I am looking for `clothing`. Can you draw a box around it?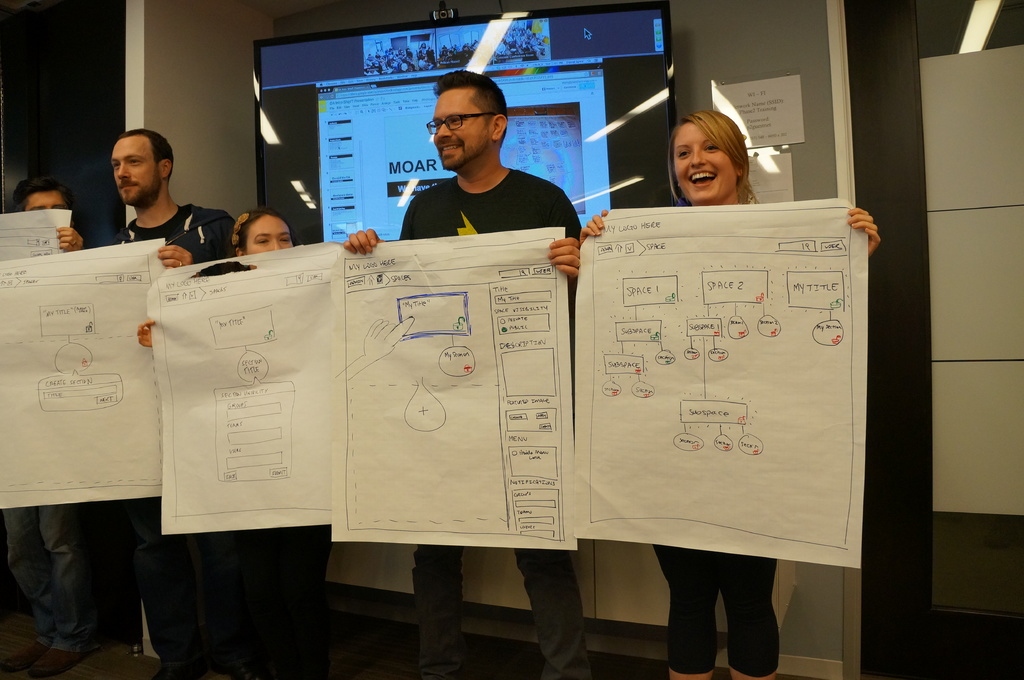
Sure, the bounding box is bbox(4, 502, 102, 660).
